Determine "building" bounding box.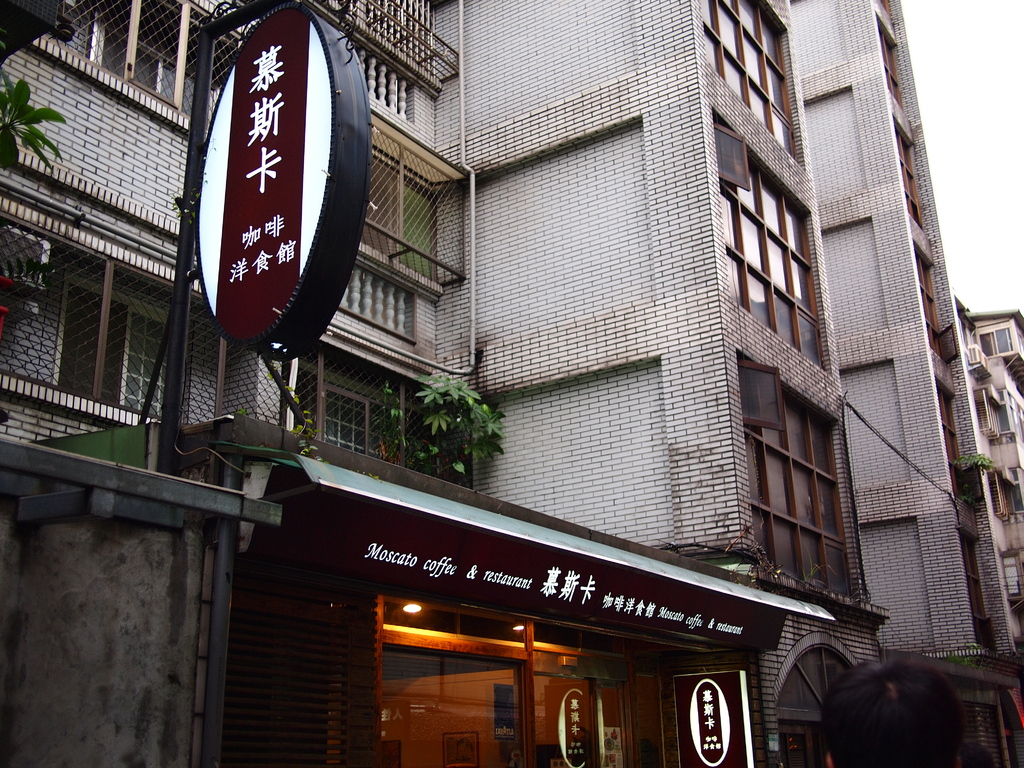
Determined: crop(1, 0, 1023, 767).
